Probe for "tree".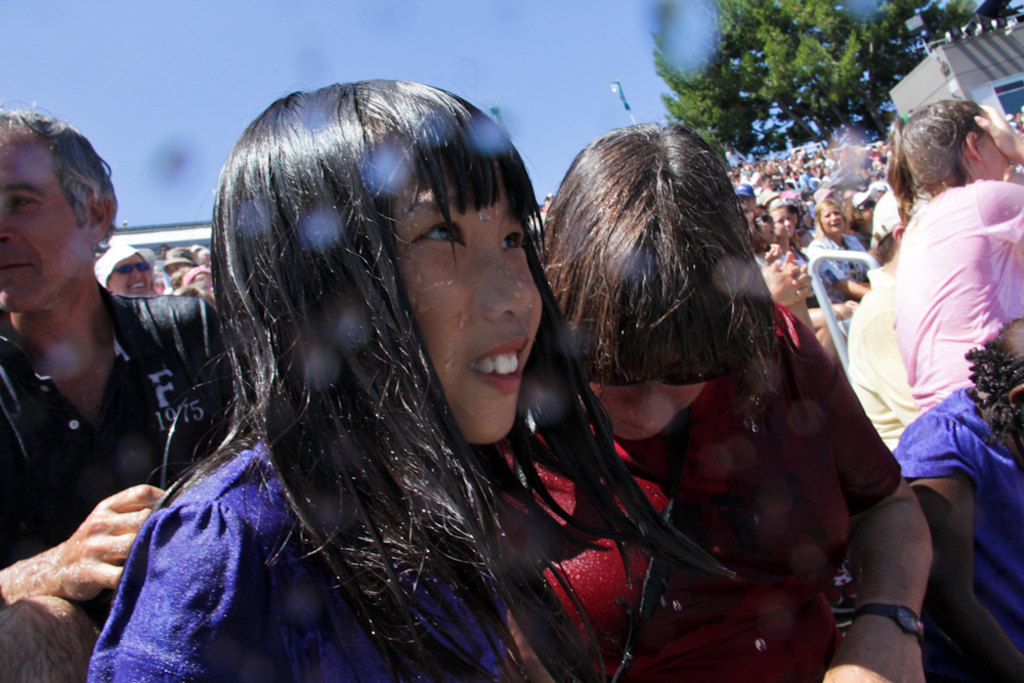
Probe result: 649/0/1012/150.
